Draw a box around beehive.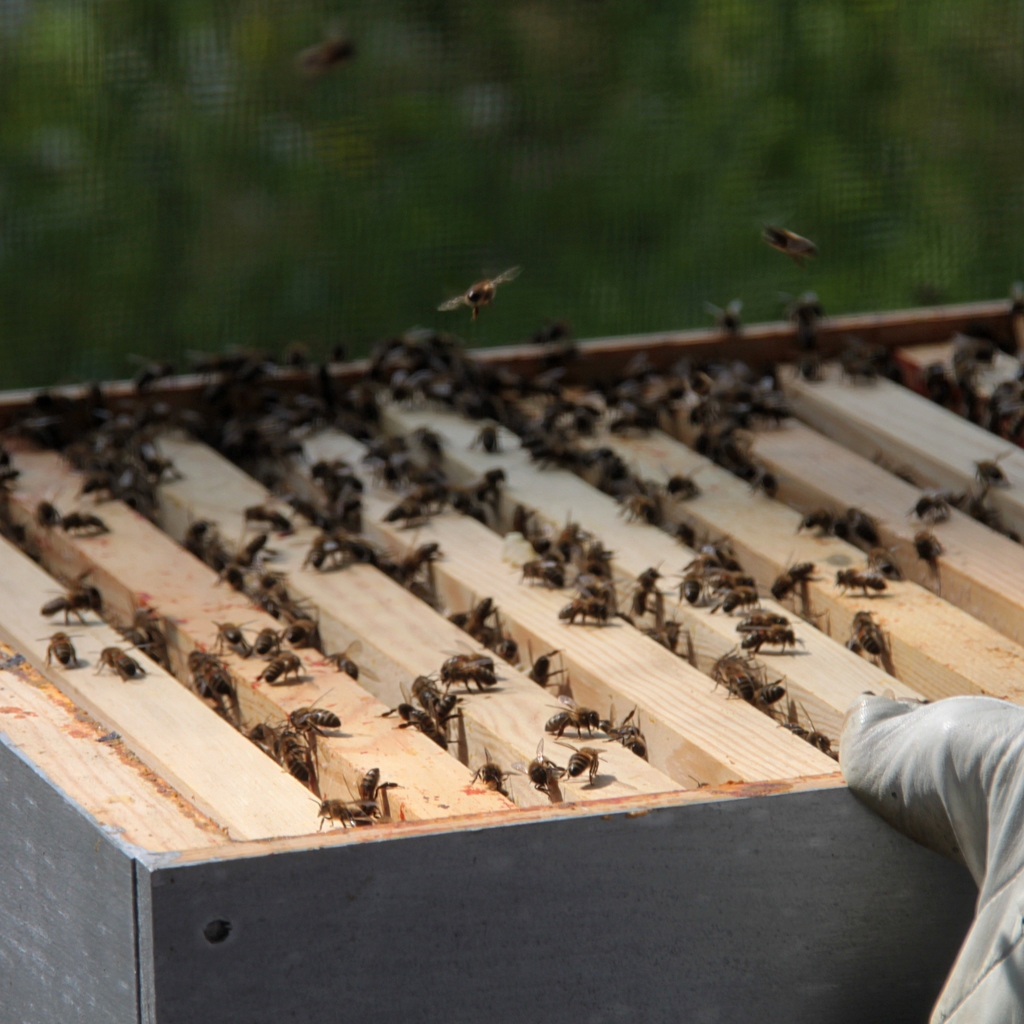
[left=0, top=294, right=1023, bottom=1023].
